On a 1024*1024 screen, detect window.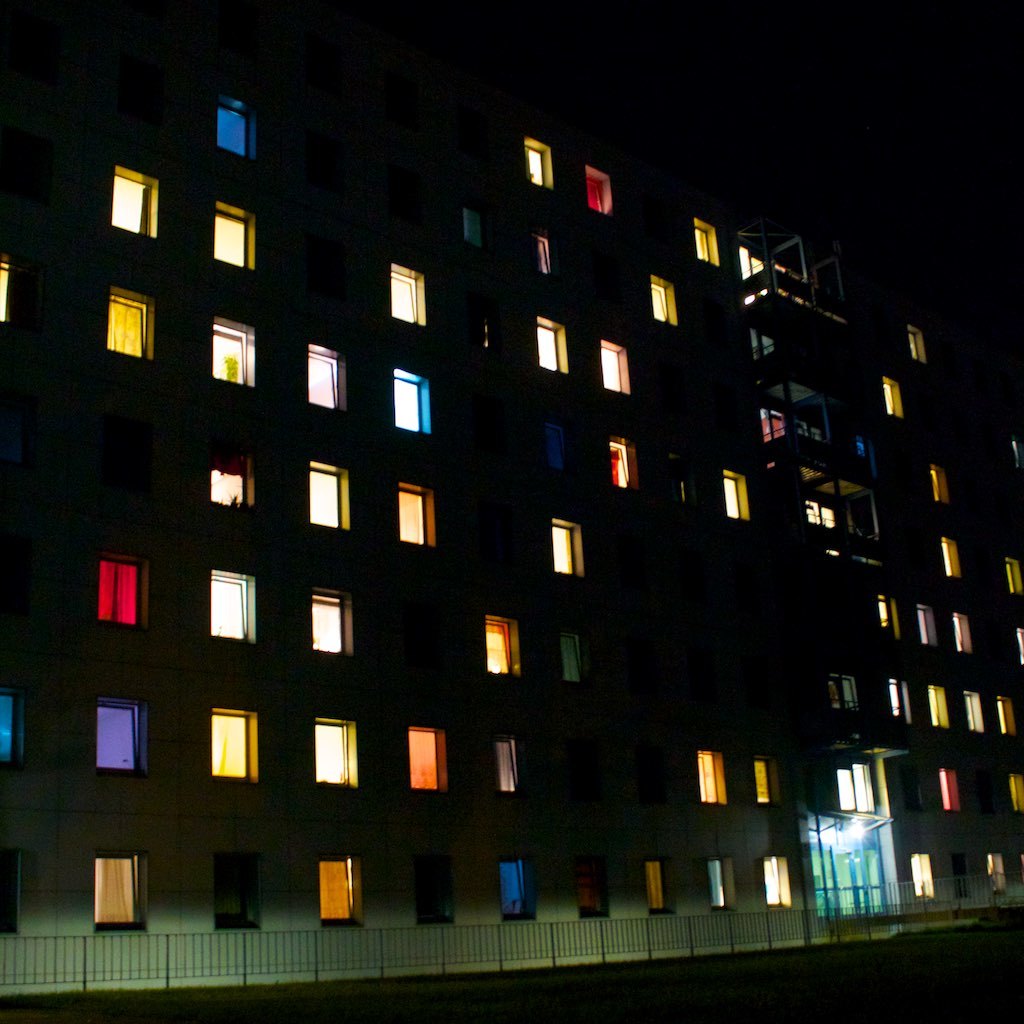
202 83 275 166.
